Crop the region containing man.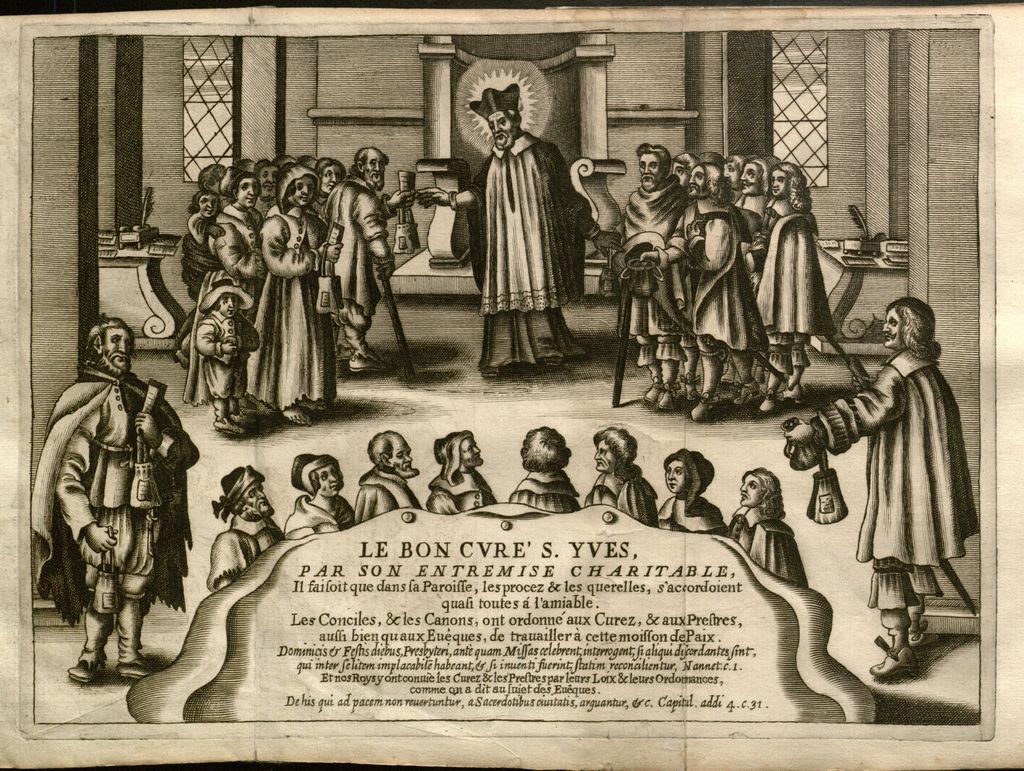
Crop region: (x1=726, y1=468, x2=813, y2=590).
